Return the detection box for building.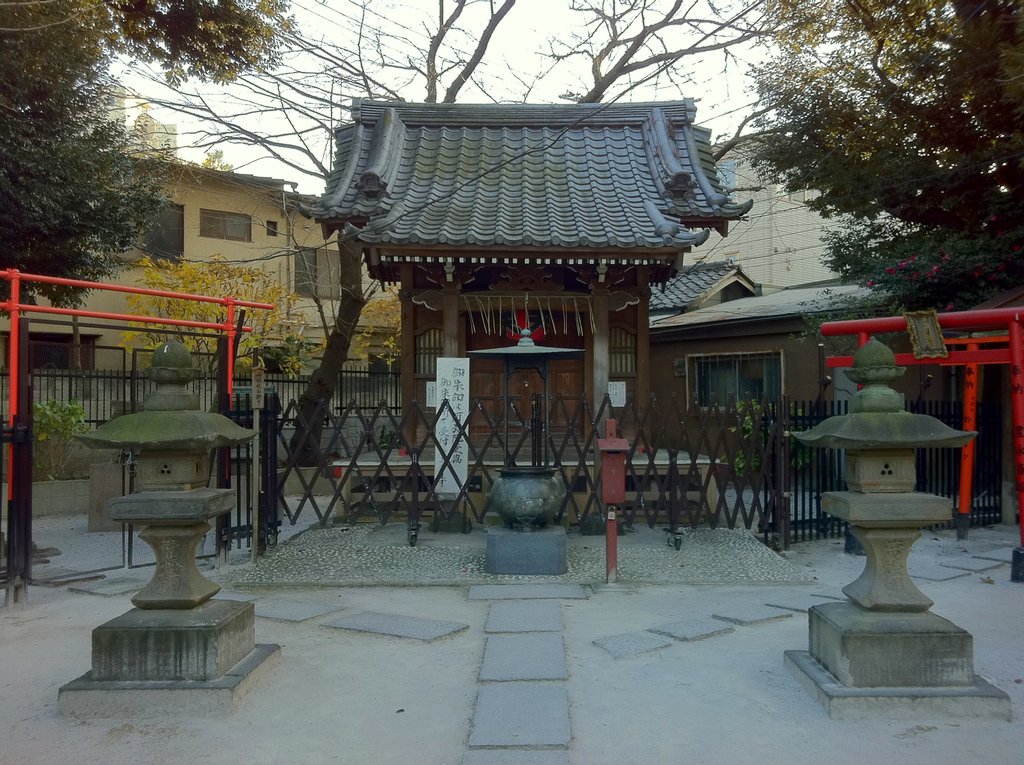
[x1=265, y1=94, x2=780, y2=526].
